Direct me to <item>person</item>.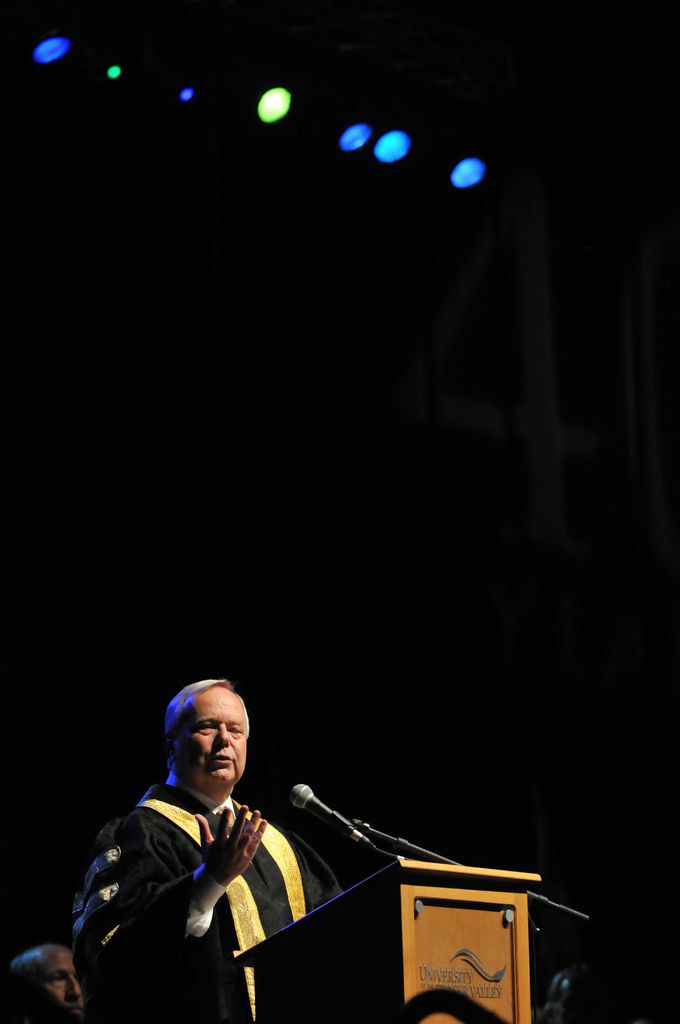
Direction: box=[3, 947, 76, 1020].
